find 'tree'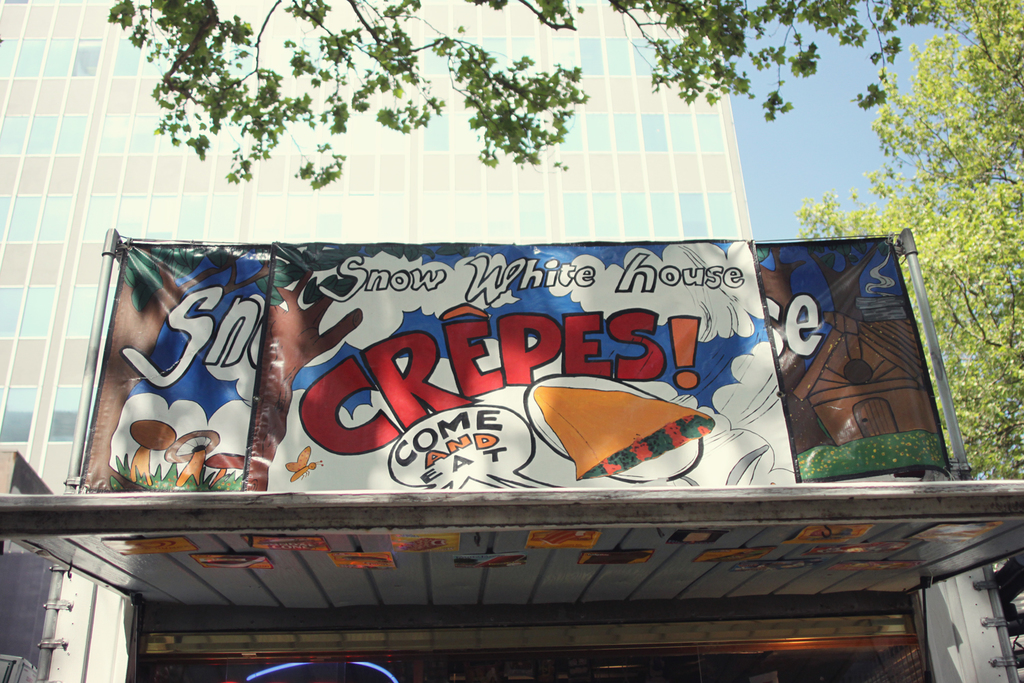
<region>108, 0, 941, 190</region>
